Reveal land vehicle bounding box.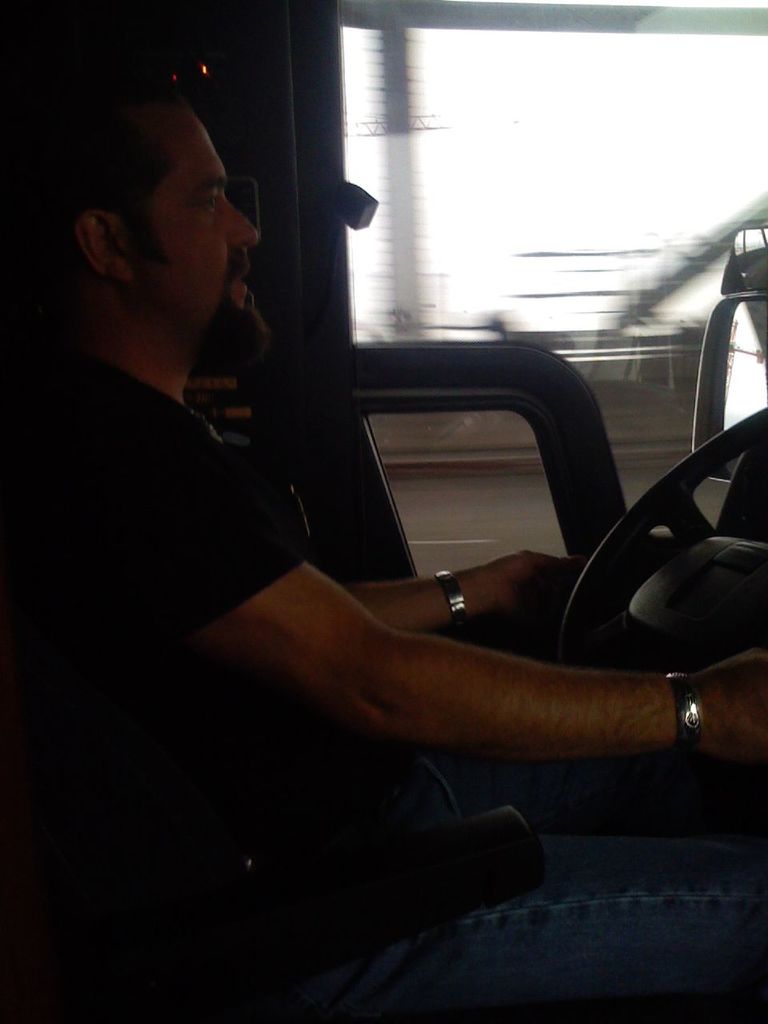
Revealed: box(0, 0, 767, 1023).
